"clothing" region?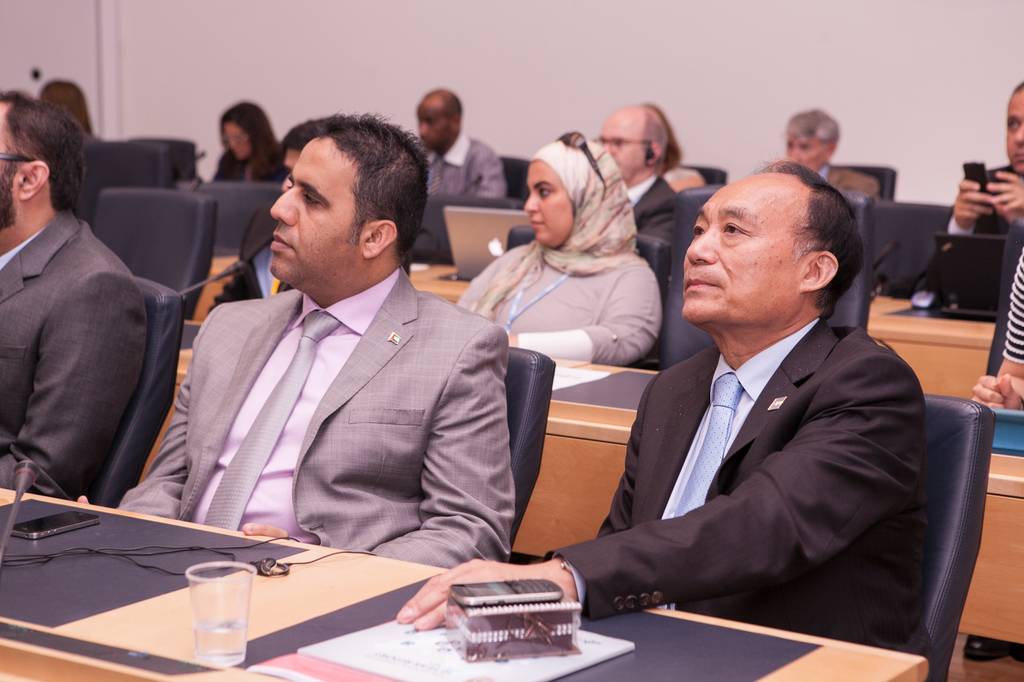
box(147, 215, 537, 592)
